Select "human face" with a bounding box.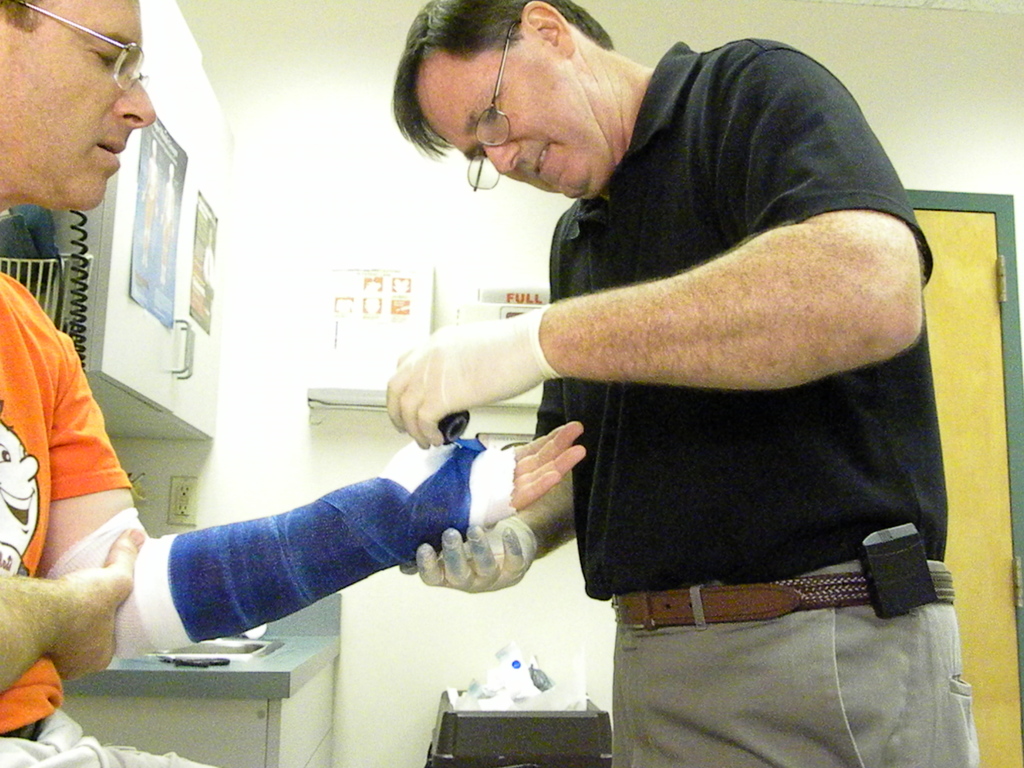
left=0, top=0, right=154, bottom=212.
